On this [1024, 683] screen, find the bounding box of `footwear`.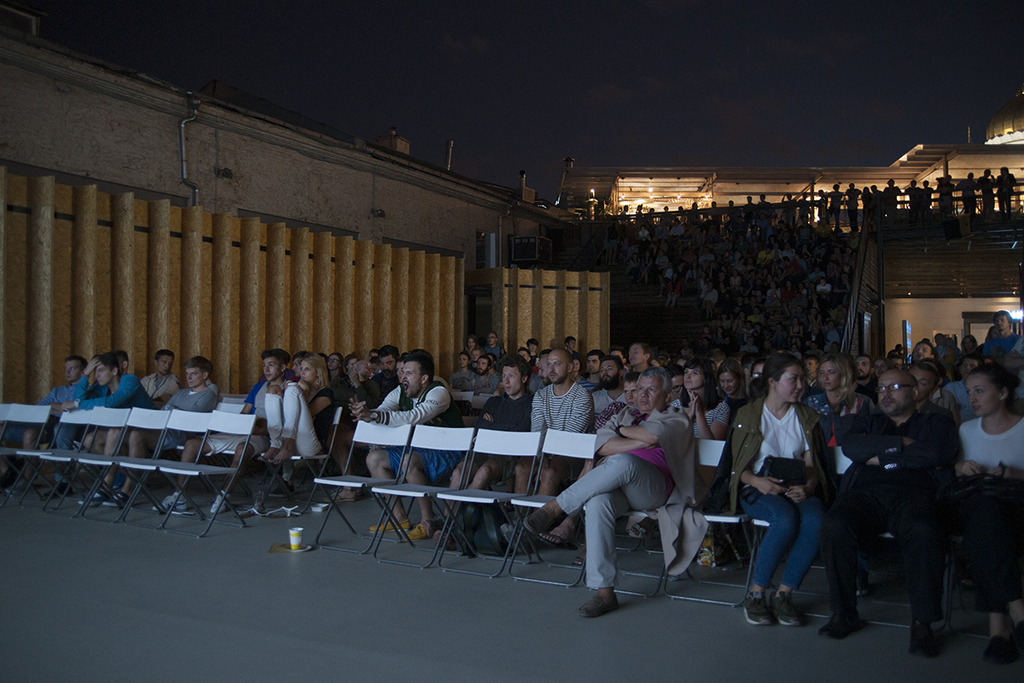
Bounding box: box=[582, 586, 621, 619].
